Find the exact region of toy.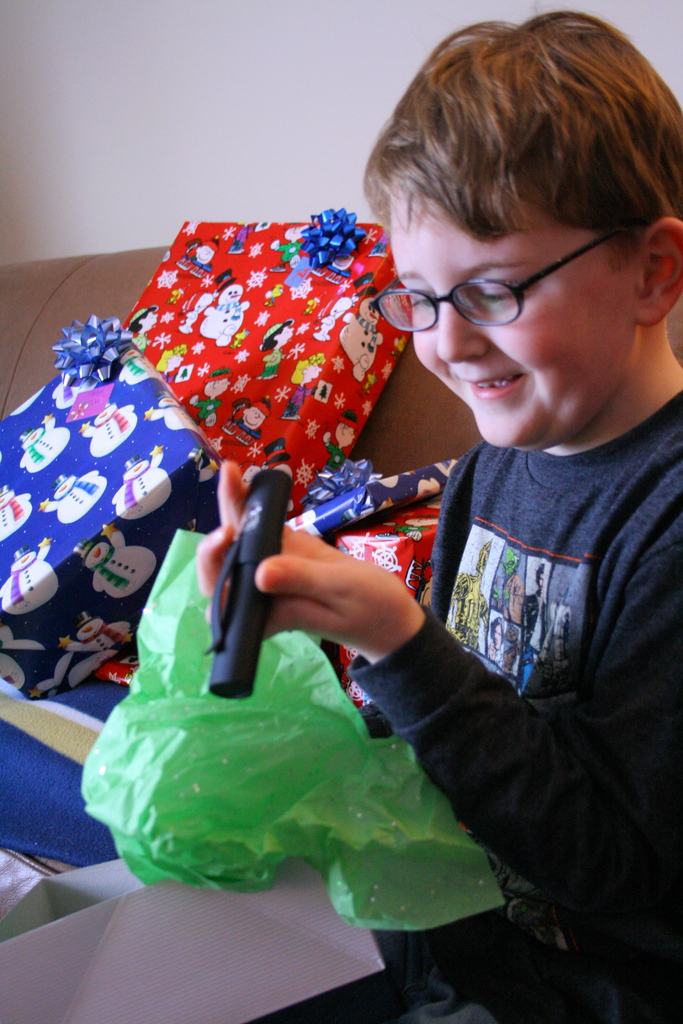
Exact region: box(311, 285, 377, 343).
